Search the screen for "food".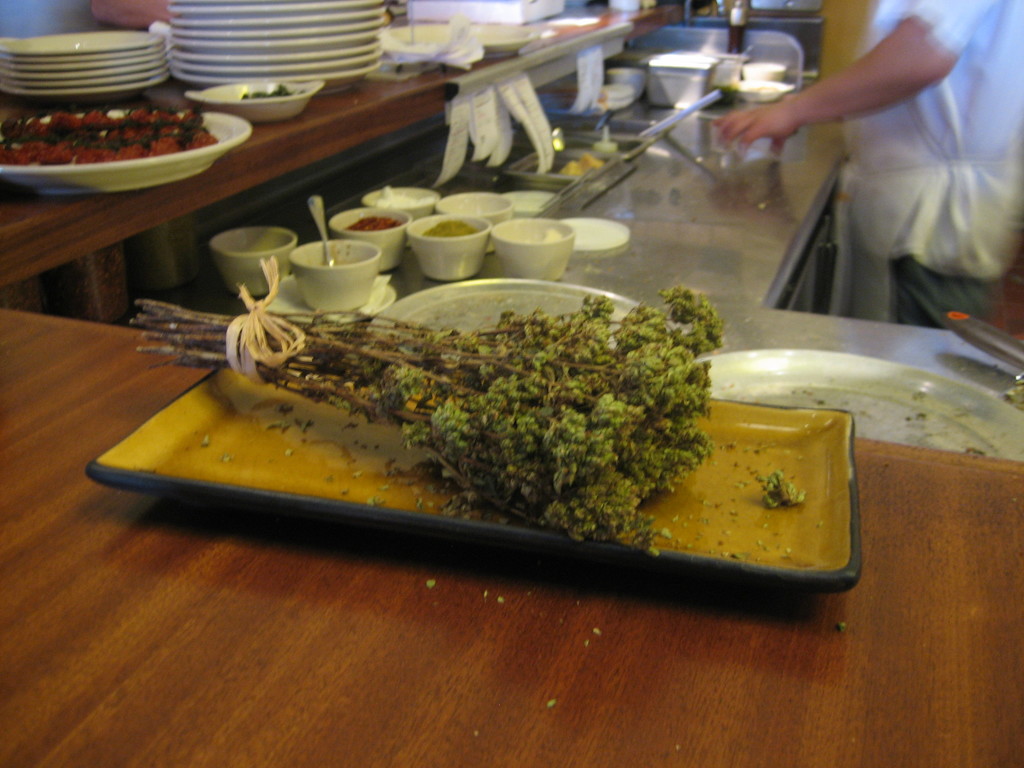
Found at detection(559, 151, 606, 177).
